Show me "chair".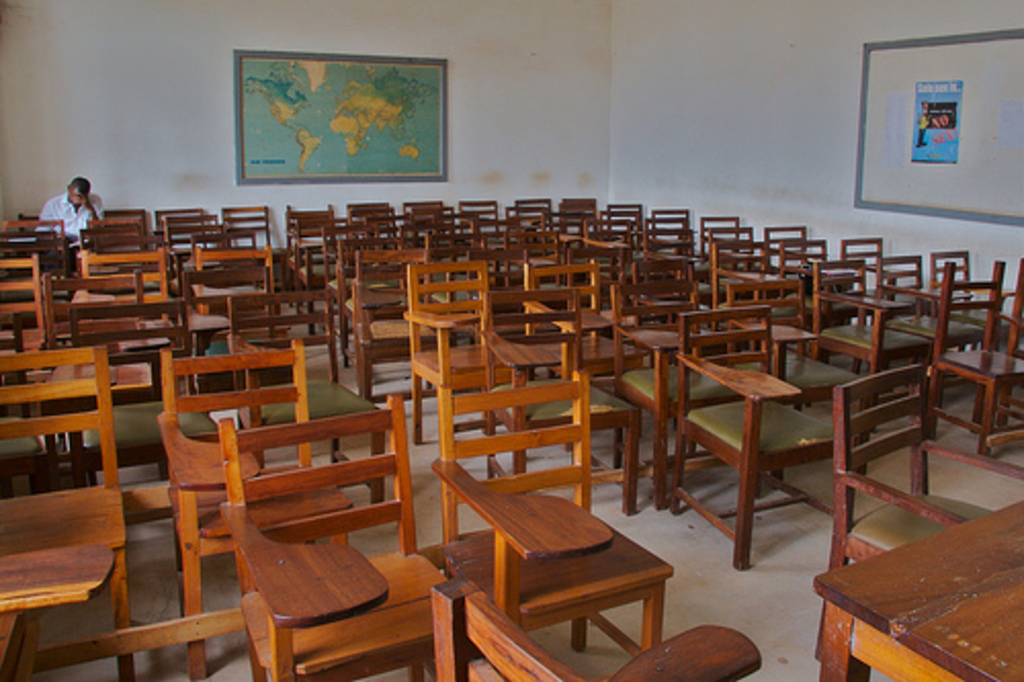
"chair" is here: box=[70, 305, 221, 573].
